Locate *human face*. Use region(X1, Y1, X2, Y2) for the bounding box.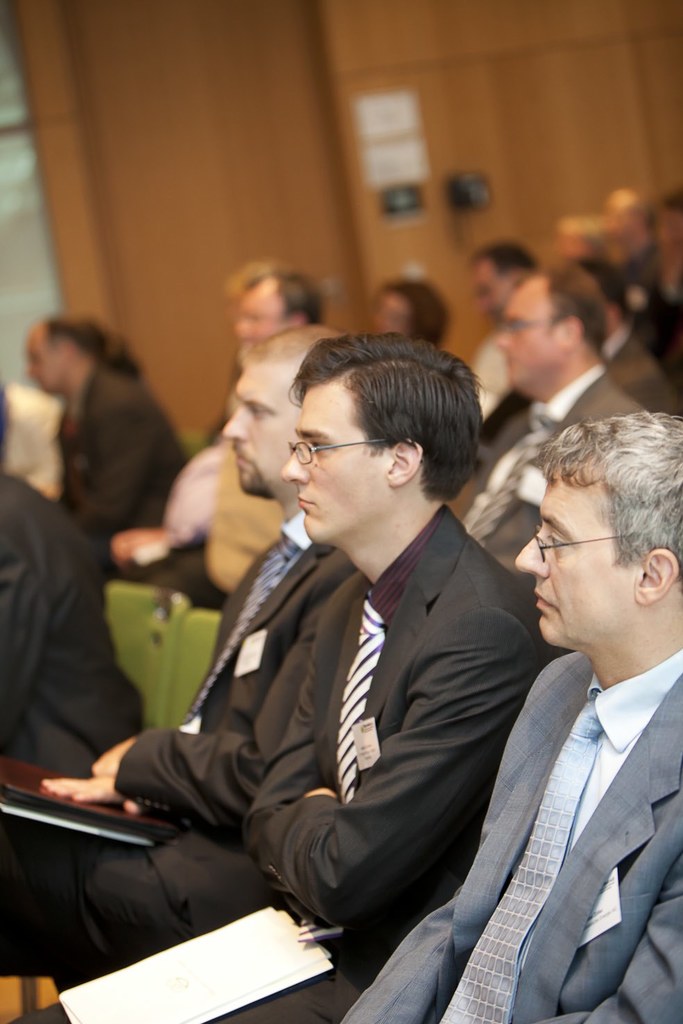
region(371, 291, 414, 333).
